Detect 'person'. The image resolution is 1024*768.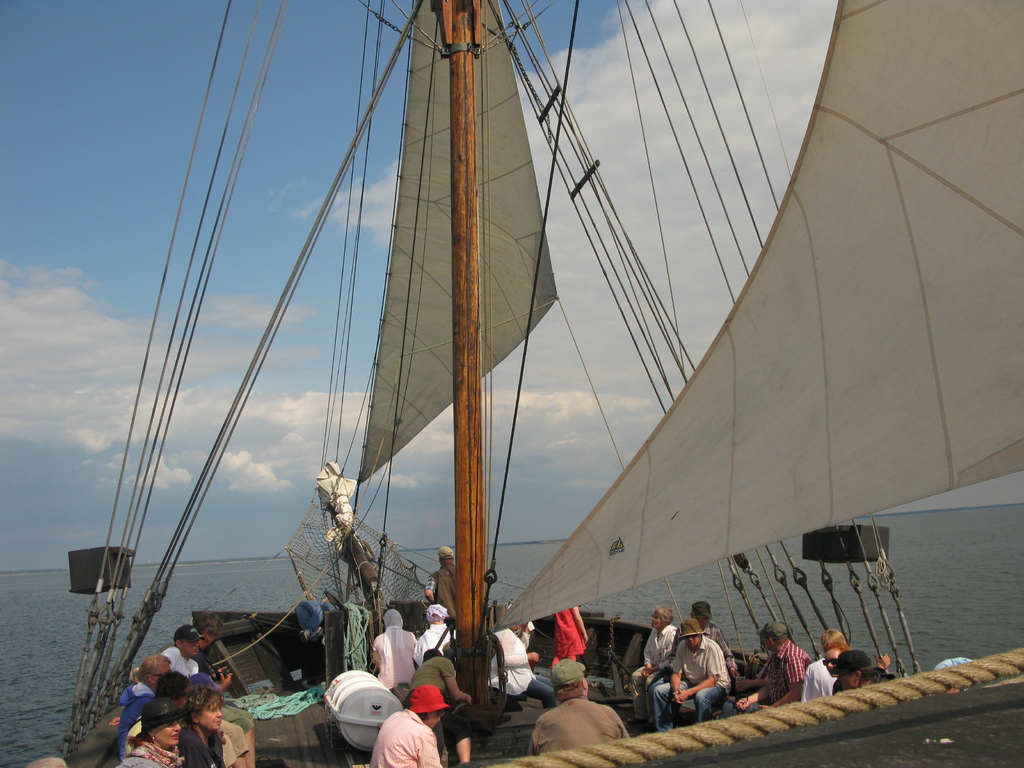
select_region(623, 605, 676, 726).
